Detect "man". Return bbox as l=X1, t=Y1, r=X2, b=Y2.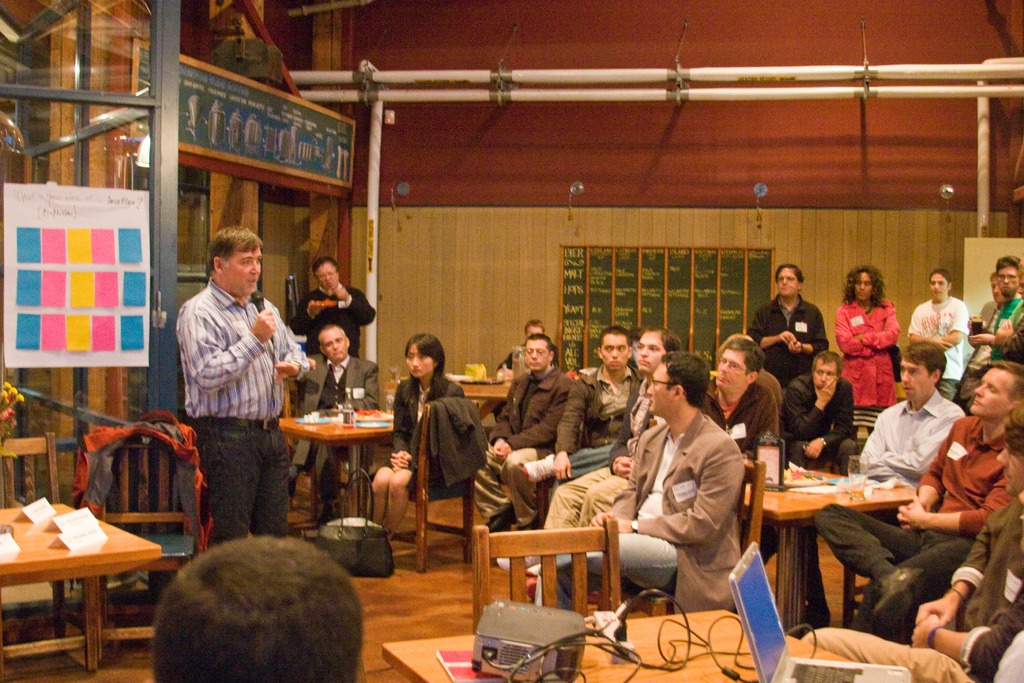
l=801, t=407, r=1023, b=682.
